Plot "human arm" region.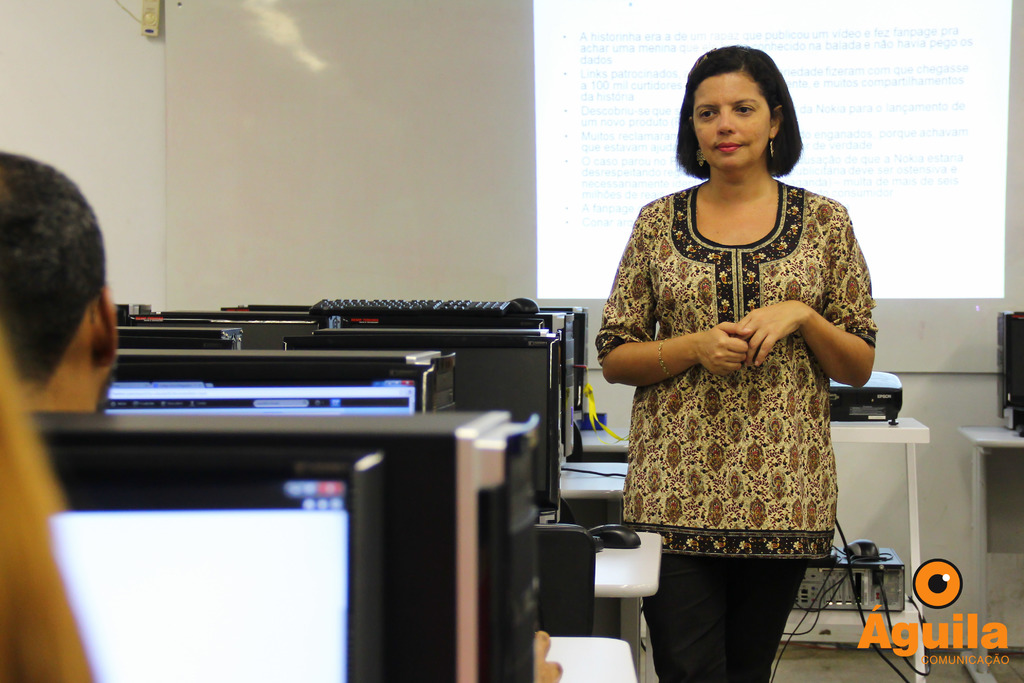
Plotted at [588, 204, 758, 396].
